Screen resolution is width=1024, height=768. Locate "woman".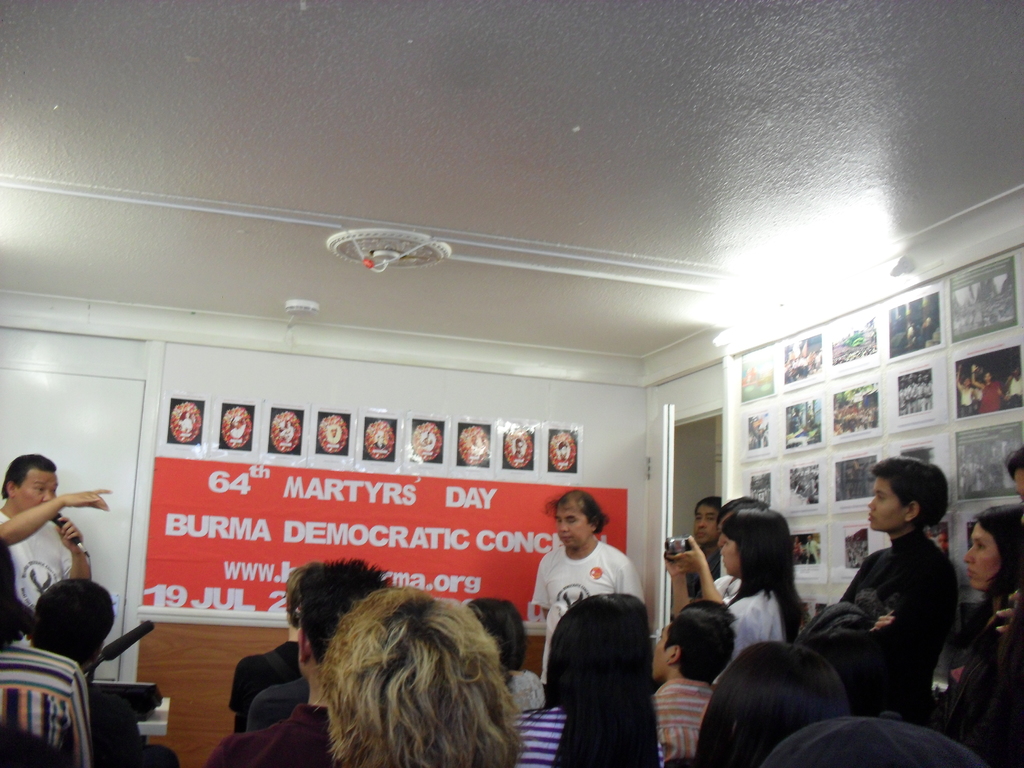
left=662, top=505, right=809, bottom=659.
